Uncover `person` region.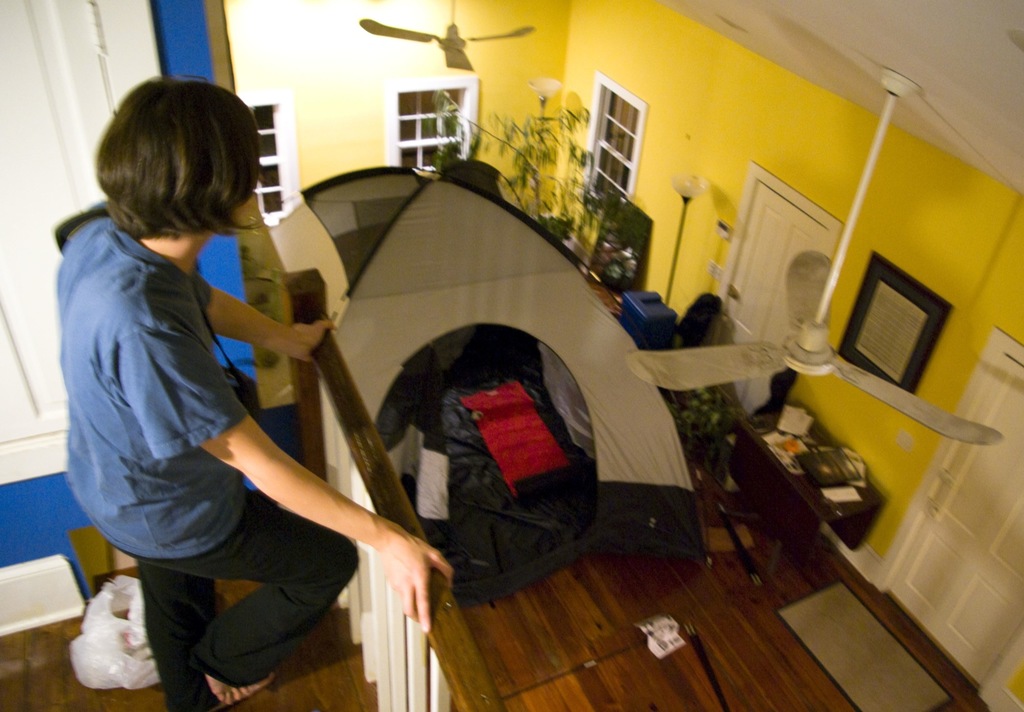
Uncovered: (60, 71, 455, 711).
